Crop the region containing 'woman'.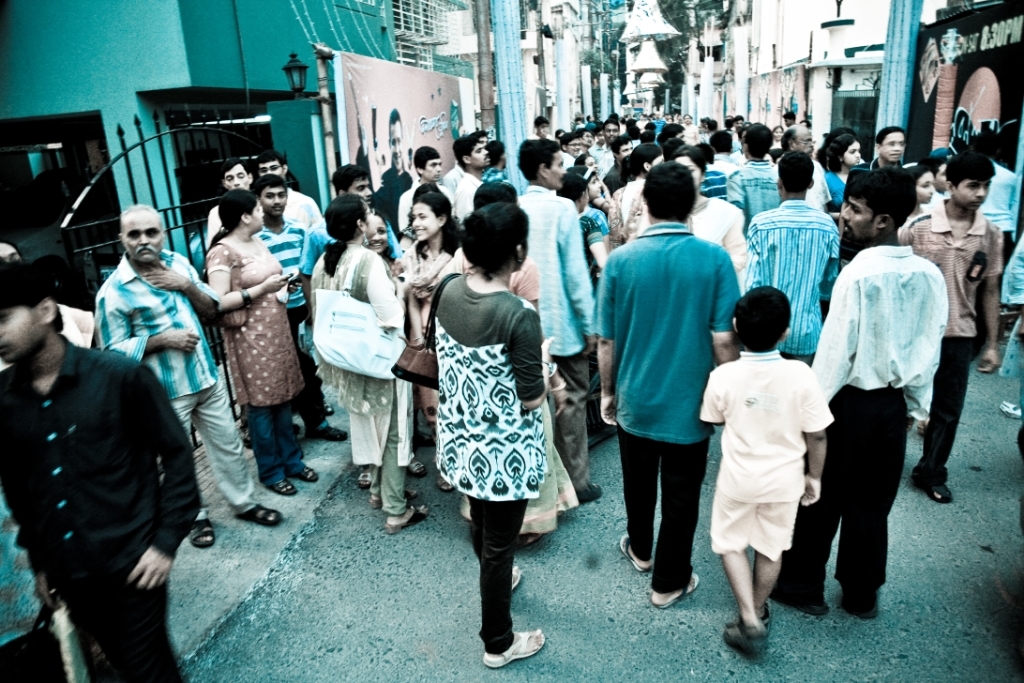
Crop region: [x1=0, y1=238, x2=92, y2=347].
